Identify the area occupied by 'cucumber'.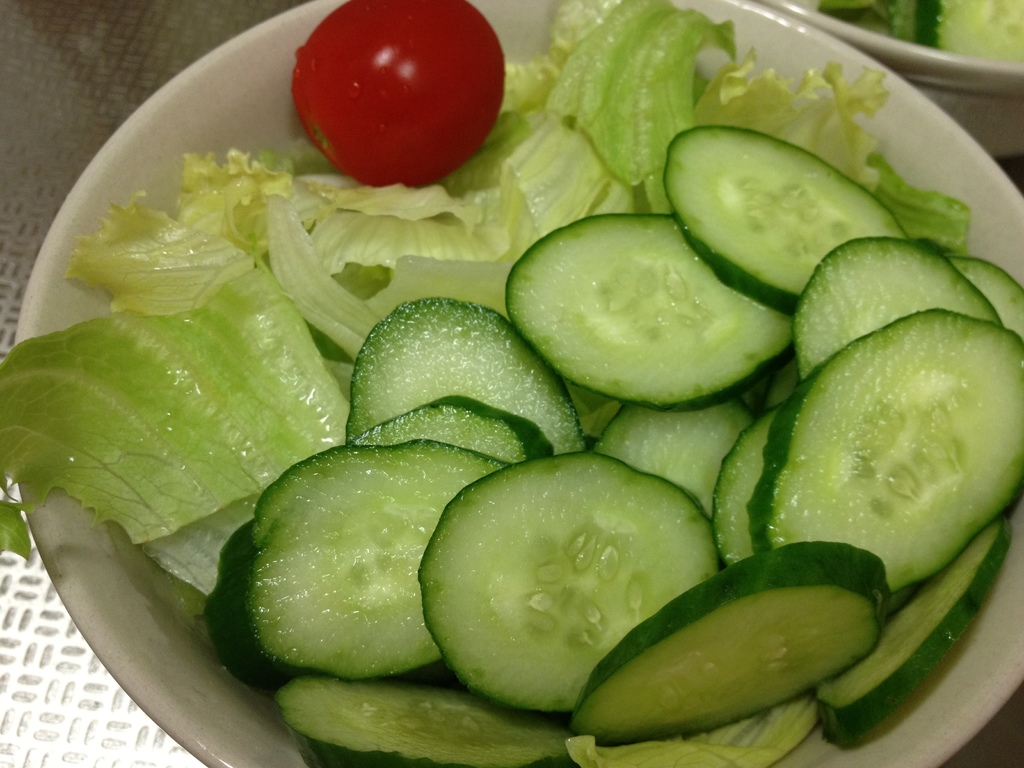
Area: bbox(417, 445, 719, 714).
